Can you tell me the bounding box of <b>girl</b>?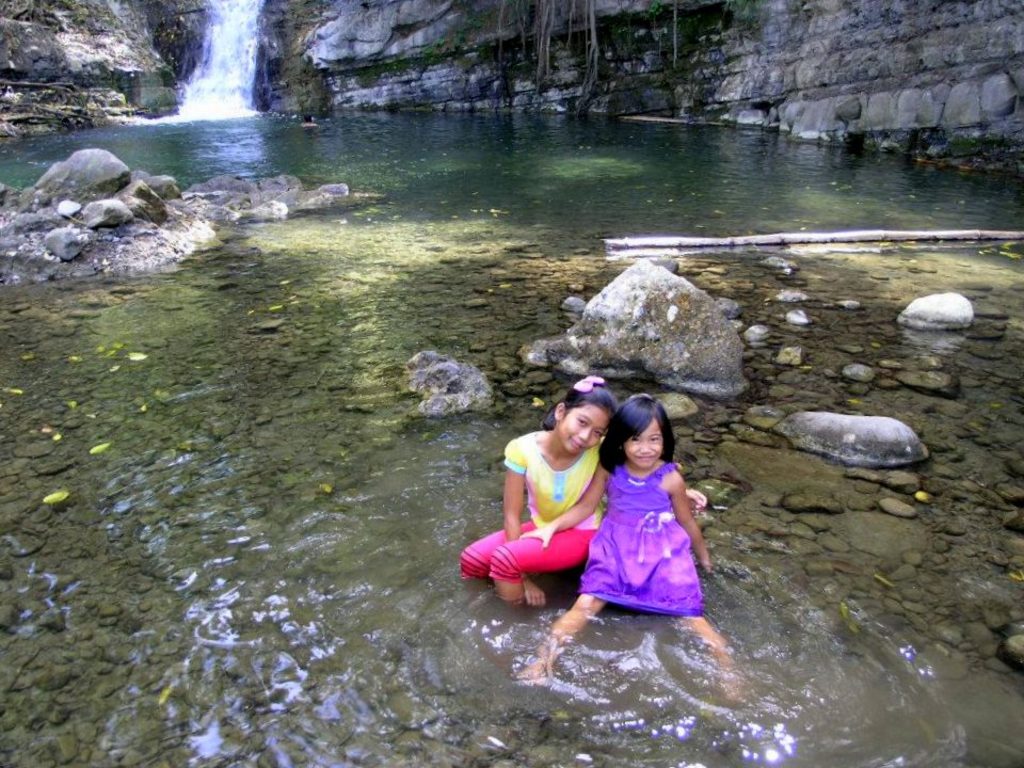
511:390:737:699.
